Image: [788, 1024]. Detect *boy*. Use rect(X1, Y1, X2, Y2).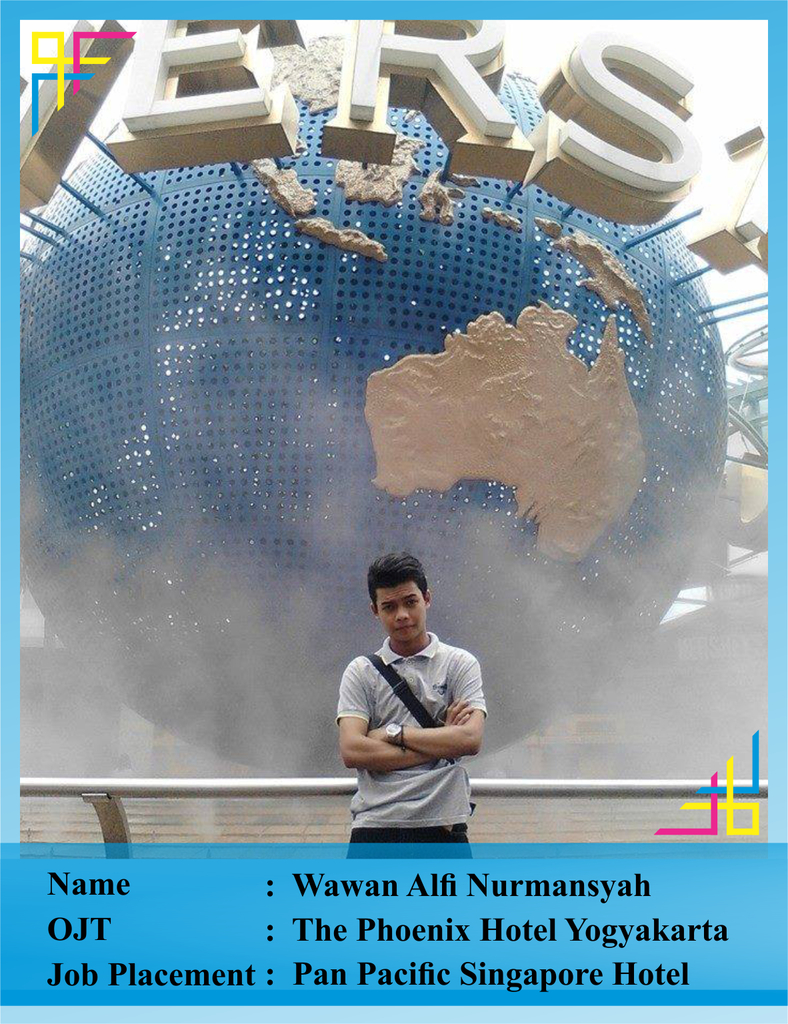
rect(312, 548, 519, 837).
